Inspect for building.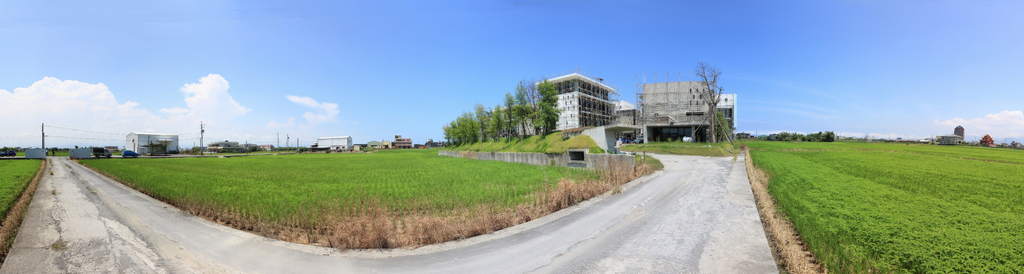
Inspection: Rect(714, 90, 737, 139).
